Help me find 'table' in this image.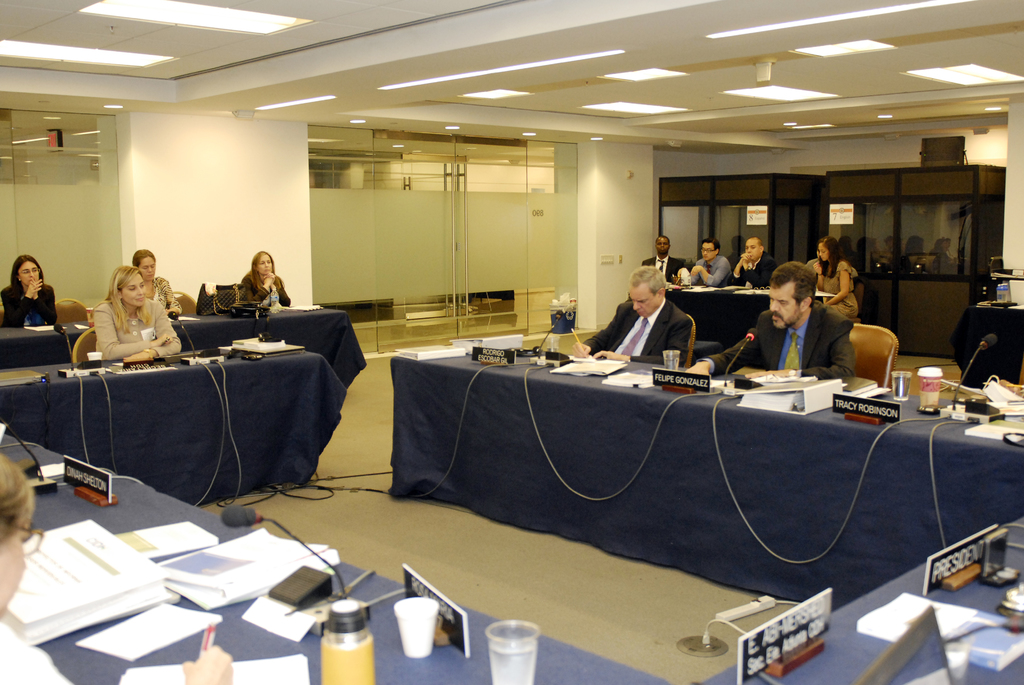
Found it: Rect(356, 317, 1007, 624).
